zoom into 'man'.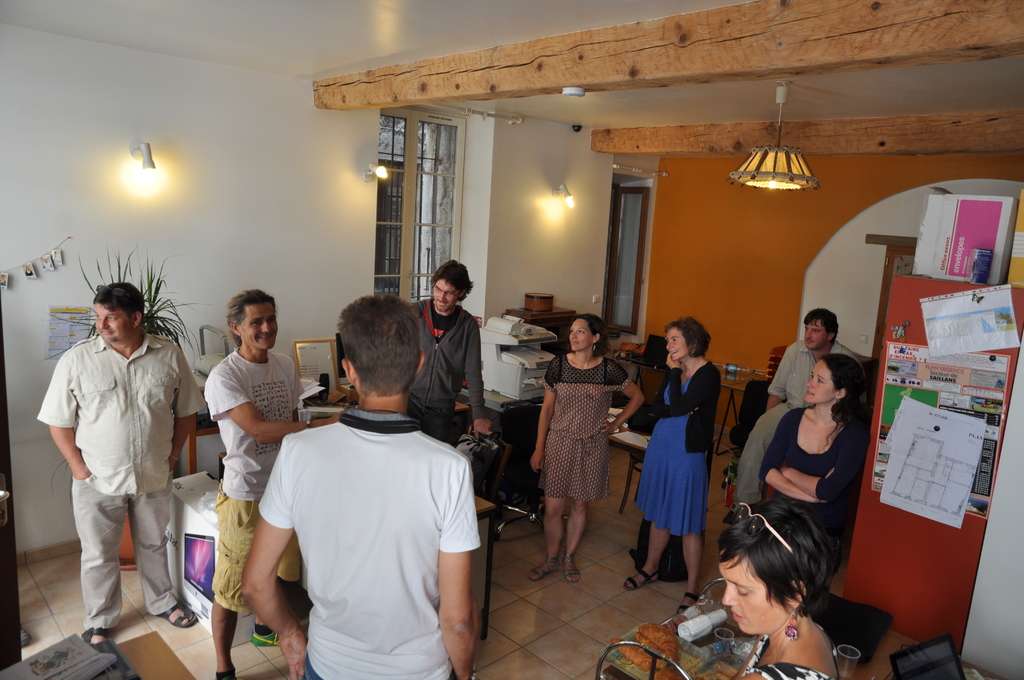
Zoom target: region(38, 278, 207, 654).
